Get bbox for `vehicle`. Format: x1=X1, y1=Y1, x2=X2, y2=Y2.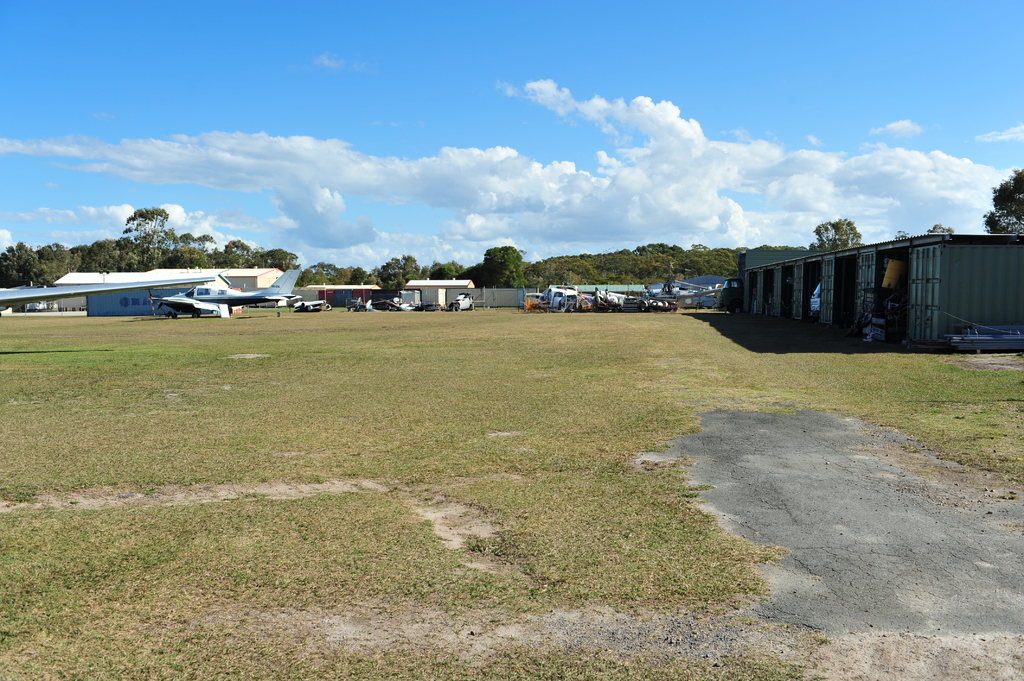
x1=449, y1=291, x2=478, y2=312.
